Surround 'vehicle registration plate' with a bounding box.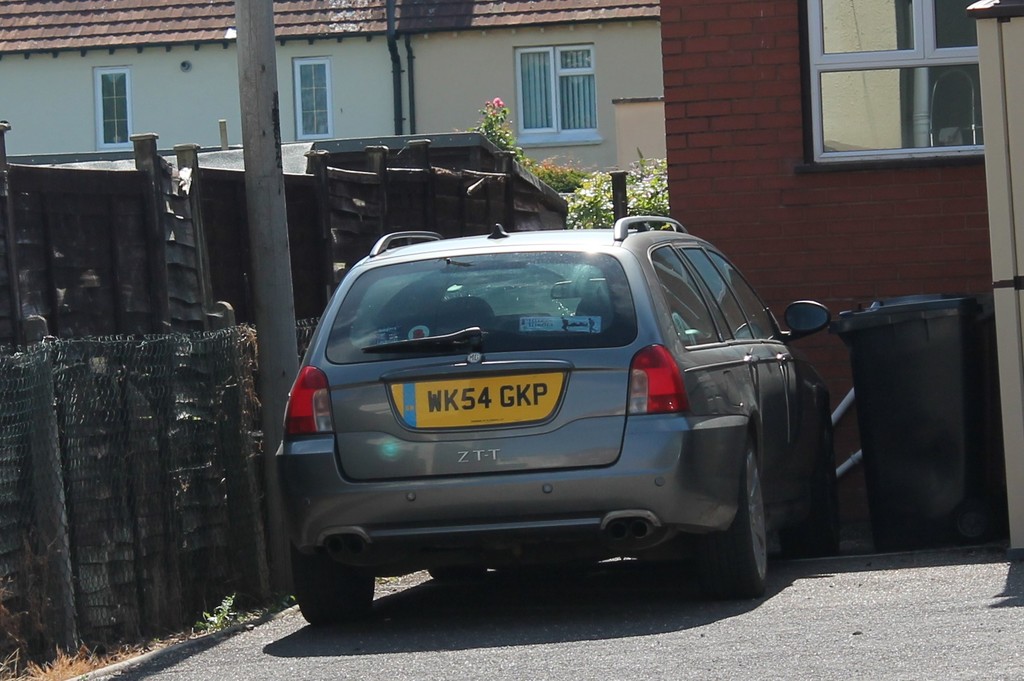
region(387, 375, 564, 431).
